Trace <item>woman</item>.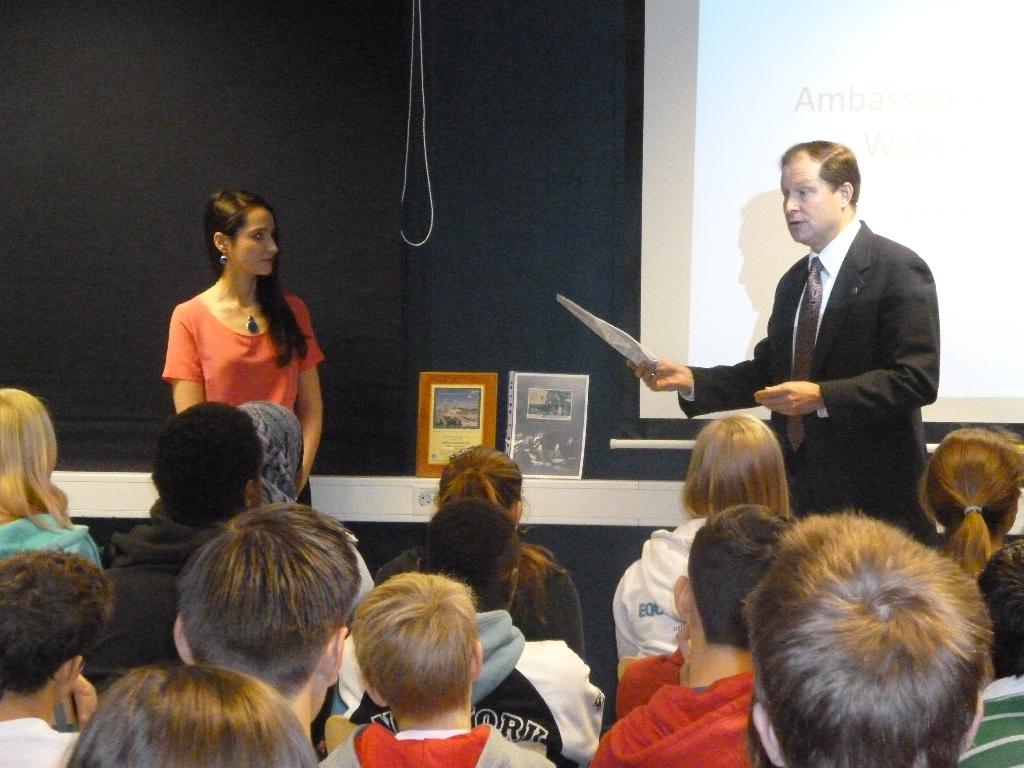
Traced to 66, 670, 322, 767.
